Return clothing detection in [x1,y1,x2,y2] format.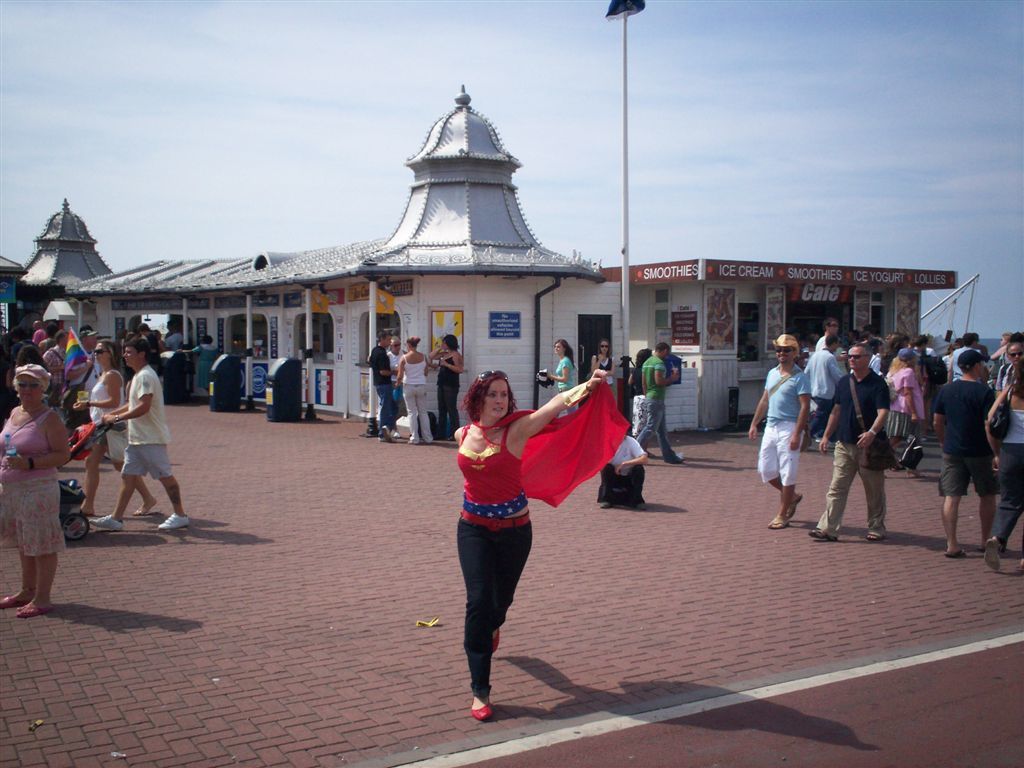
[631,358,645,438].
